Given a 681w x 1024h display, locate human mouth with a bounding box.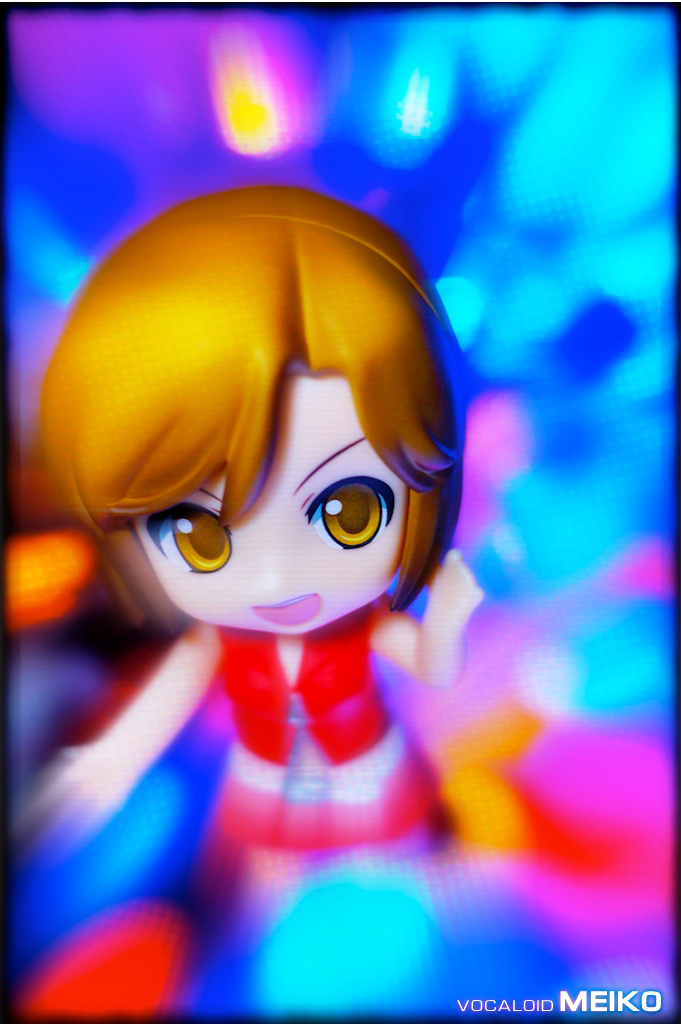
Located: select_region(254, 597, 322, 629).
